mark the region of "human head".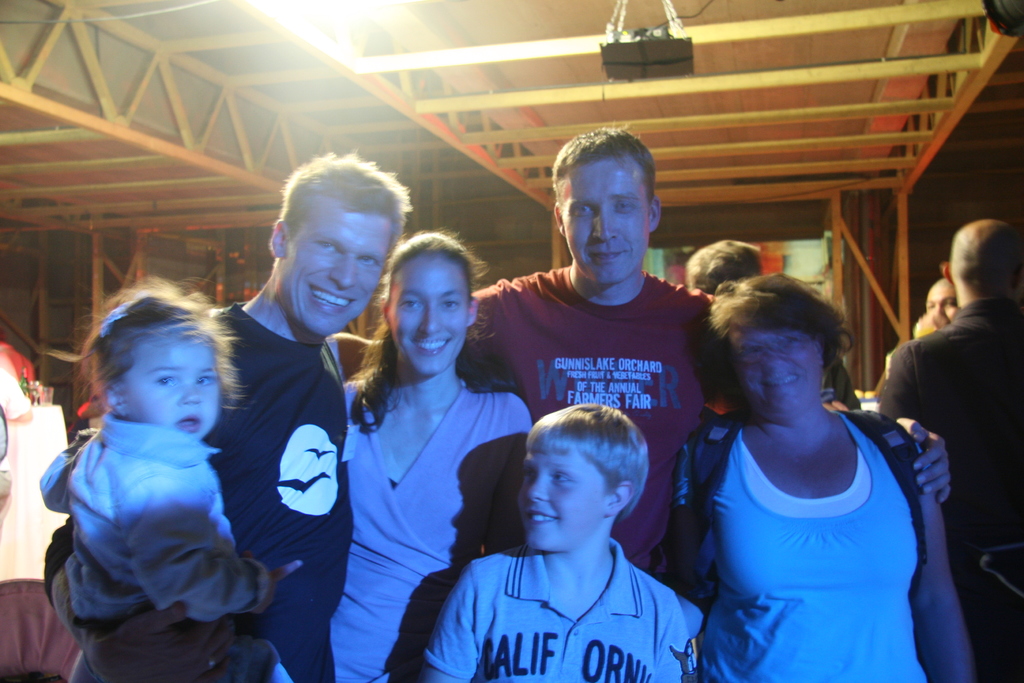
Region: box(519, 399, 649, 556).
